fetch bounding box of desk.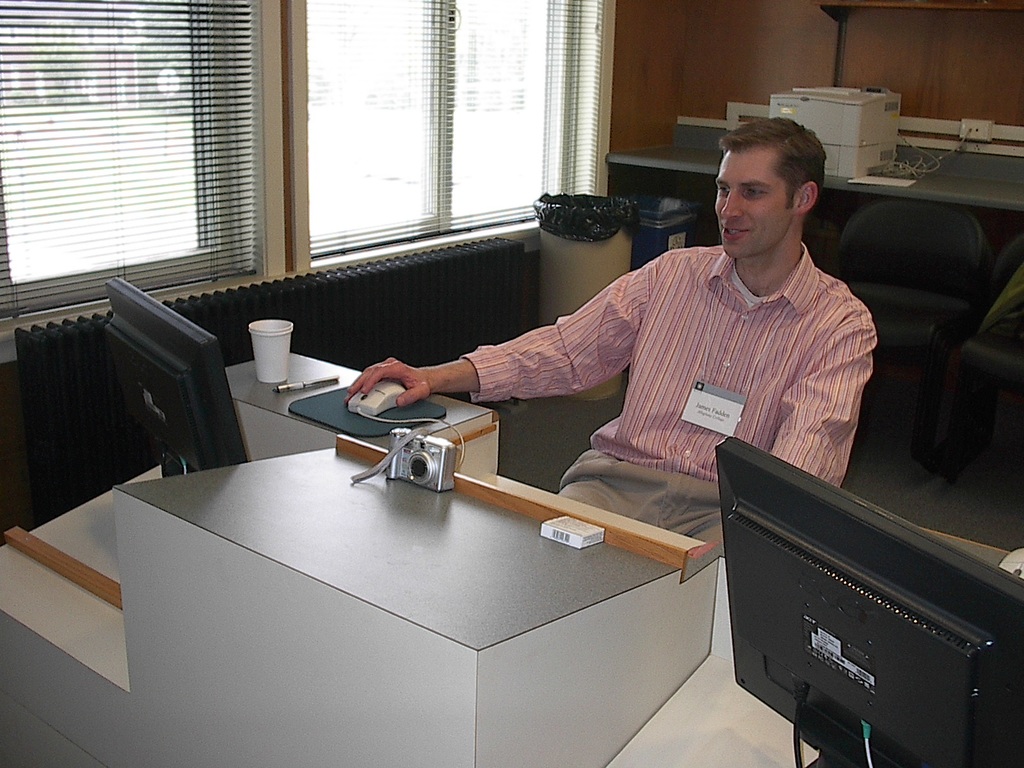
Bbox: 15, 349, 830, 765.
